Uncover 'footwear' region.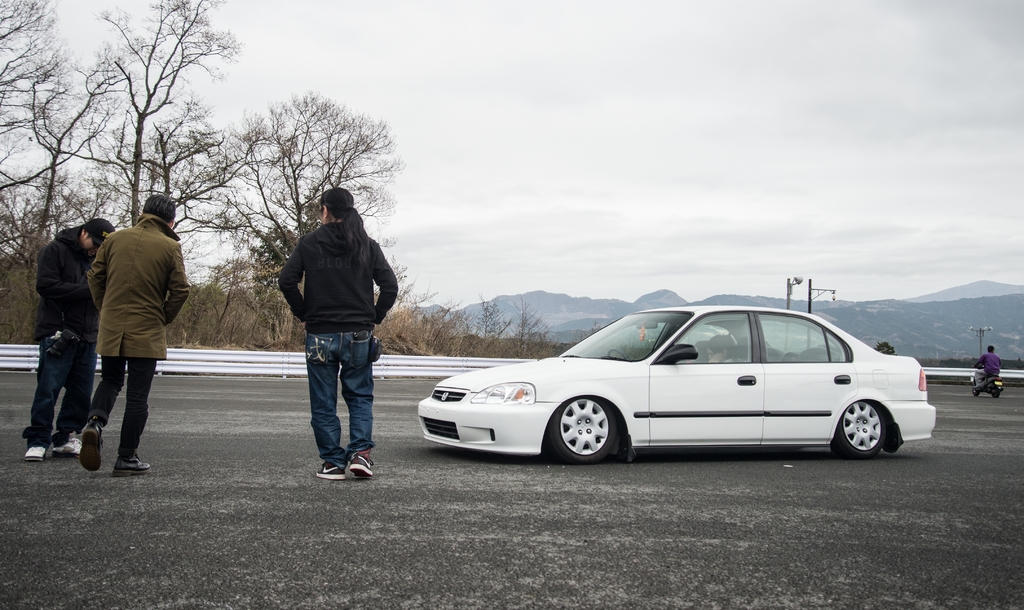
Uncovered: (x1=345, y1=446, x2=376, y2=478).
